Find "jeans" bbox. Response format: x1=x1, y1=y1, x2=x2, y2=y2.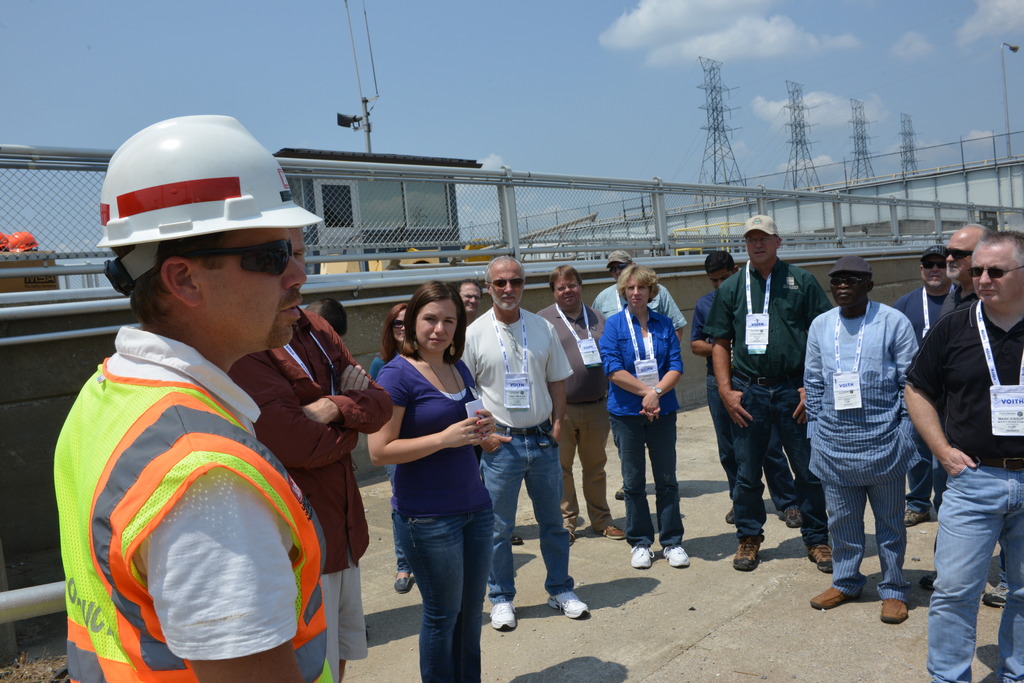
x1=561, y1=402, x2=618, y2=529.
